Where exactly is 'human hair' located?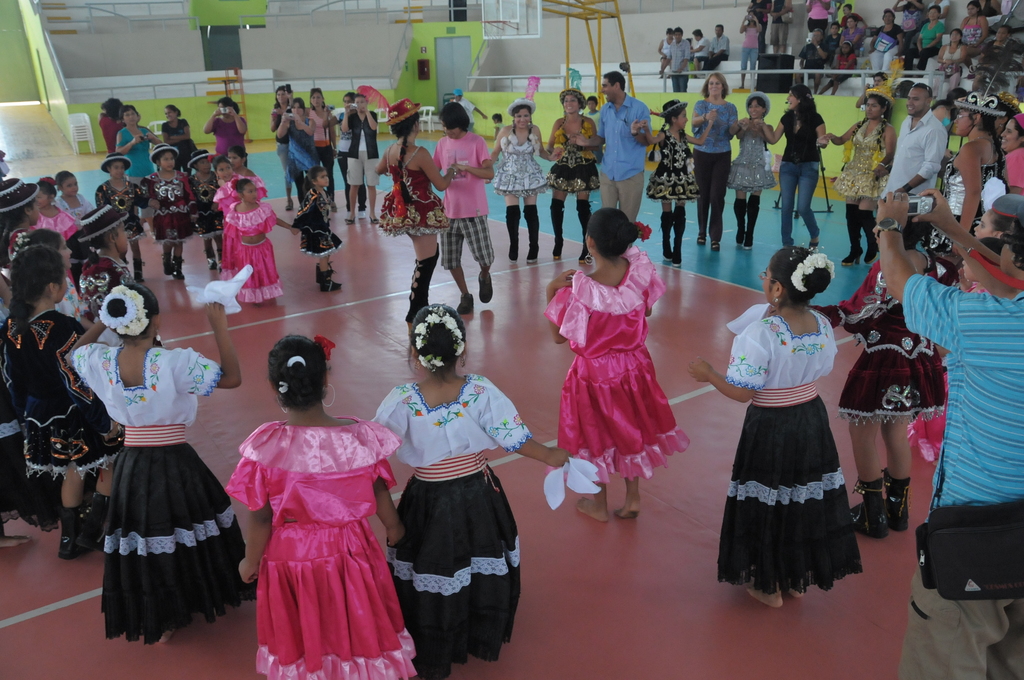
Its bounding box is {"x1": 996, "y1": 28, "x2": 1012, "y2": 35}.
